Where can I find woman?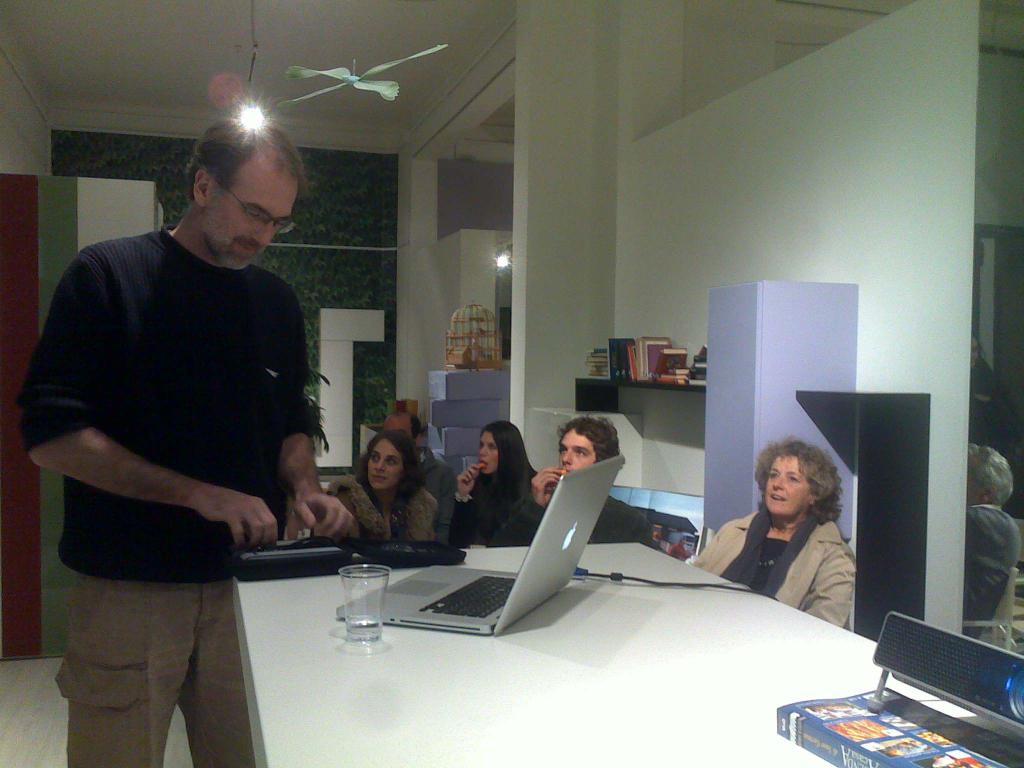
You can find it at bbox(301, 426, 444, 547).
